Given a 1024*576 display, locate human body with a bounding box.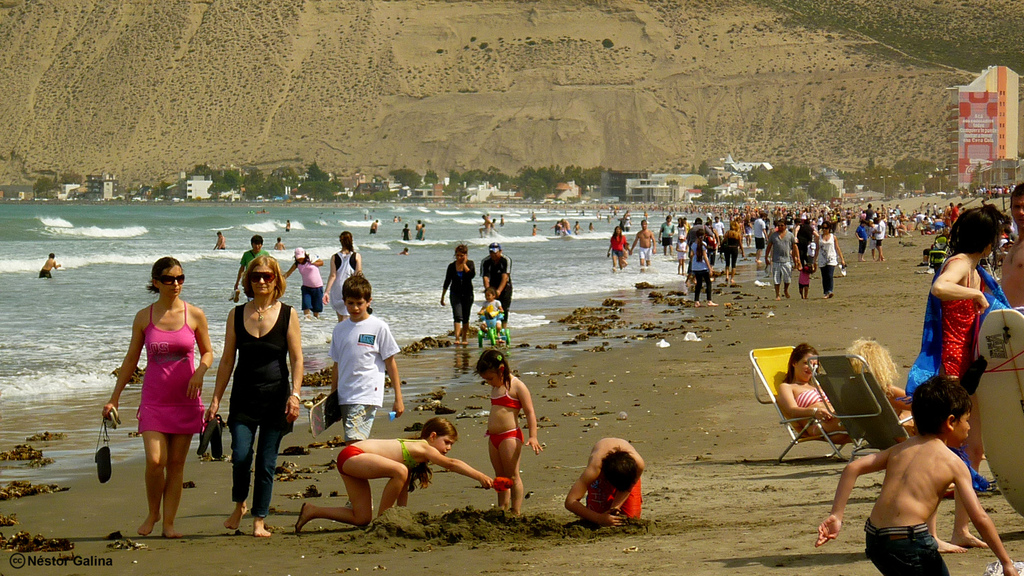
Located: (x1=564, y1=219, x2=575, y2=232).
